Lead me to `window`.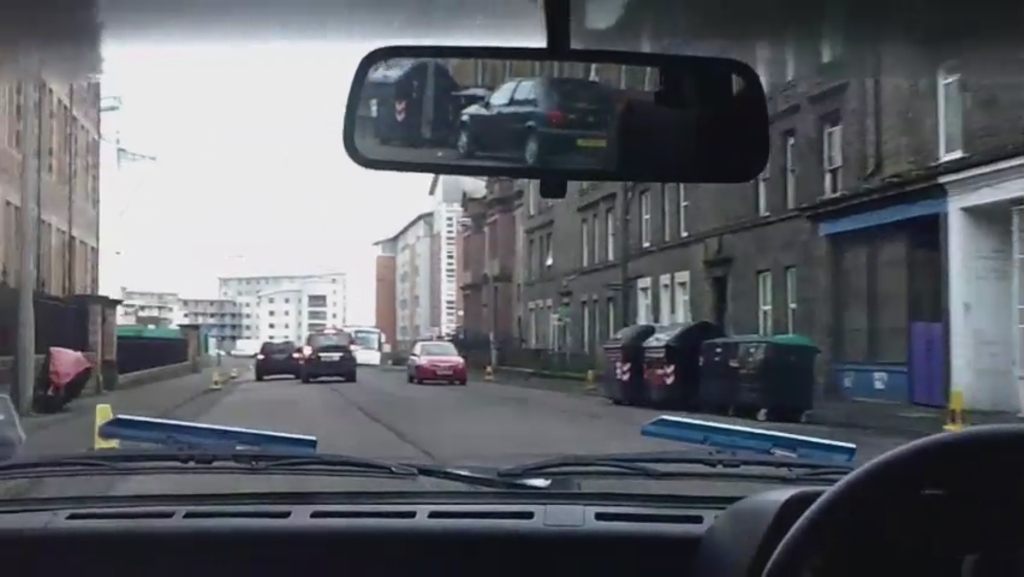
Lead to bbox=(639, 191, 651, 246).
